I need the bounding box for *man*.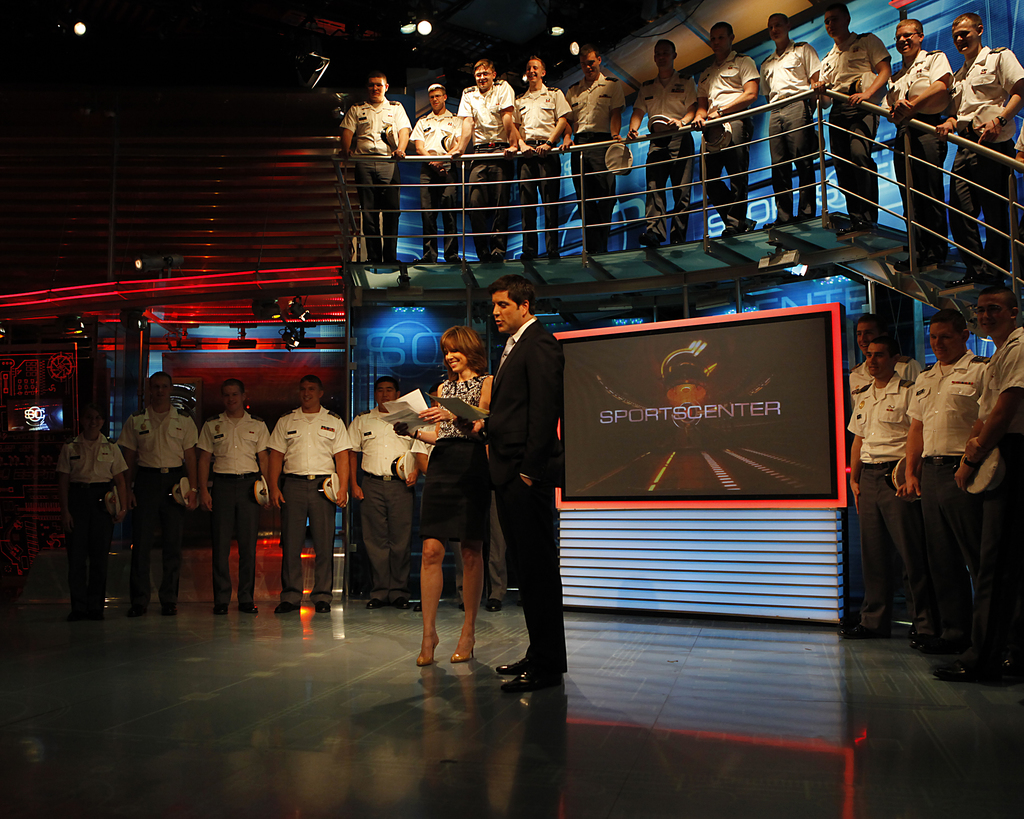
Here it is: pyautogui.locateOnScreen(259, 372, 364, 623).
